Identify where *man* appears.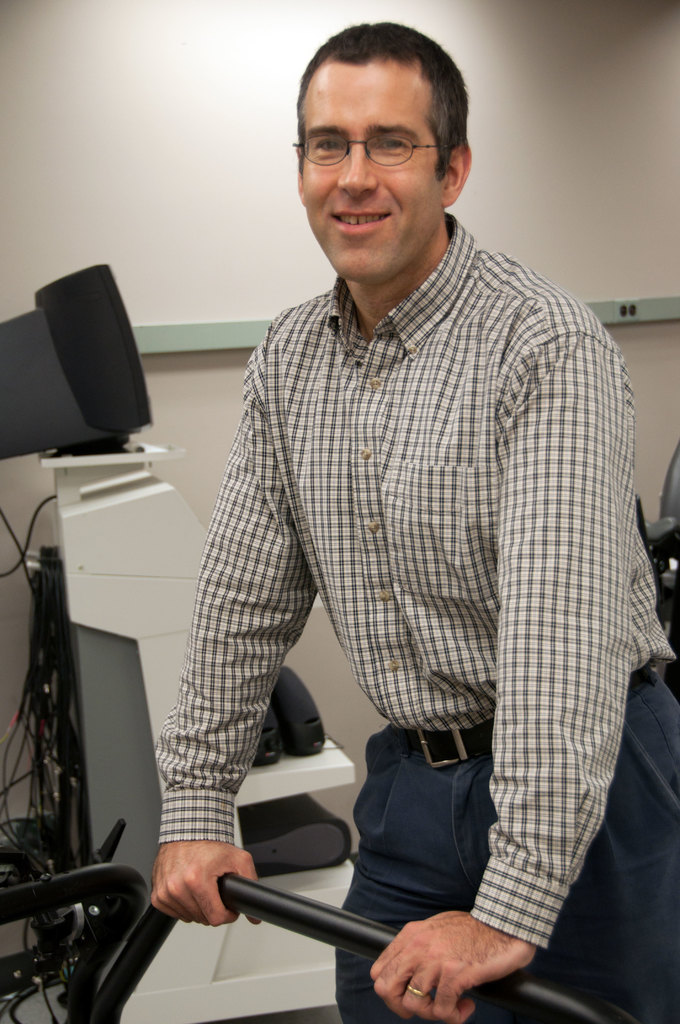
Appears at Rect(148, 50, 666, 979).
